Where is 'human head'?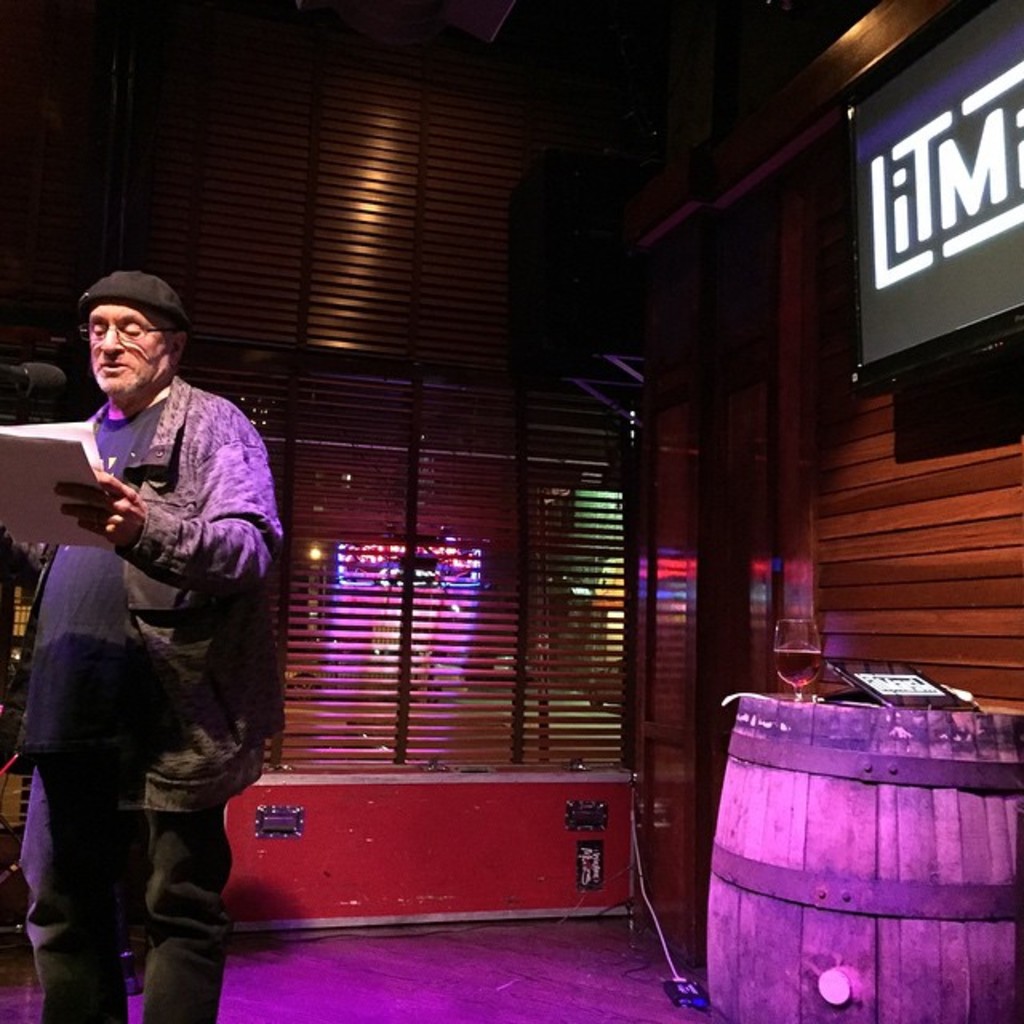
56,261,195,411.
